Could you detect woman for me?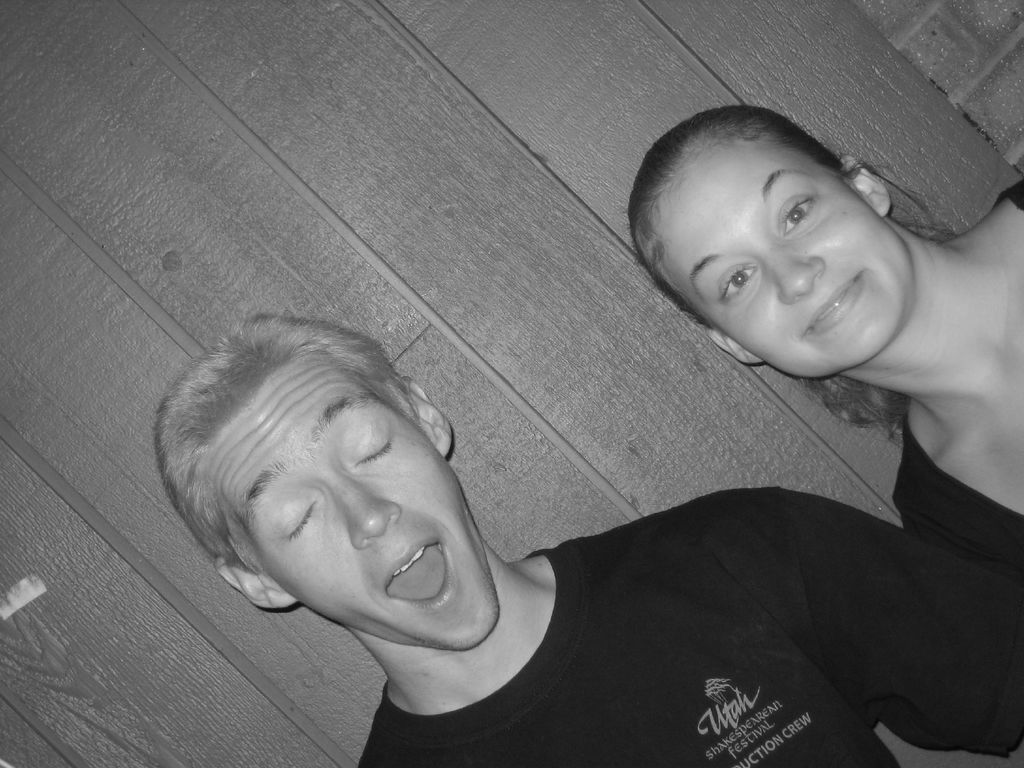
Detection result: 632,99,1023,607.
